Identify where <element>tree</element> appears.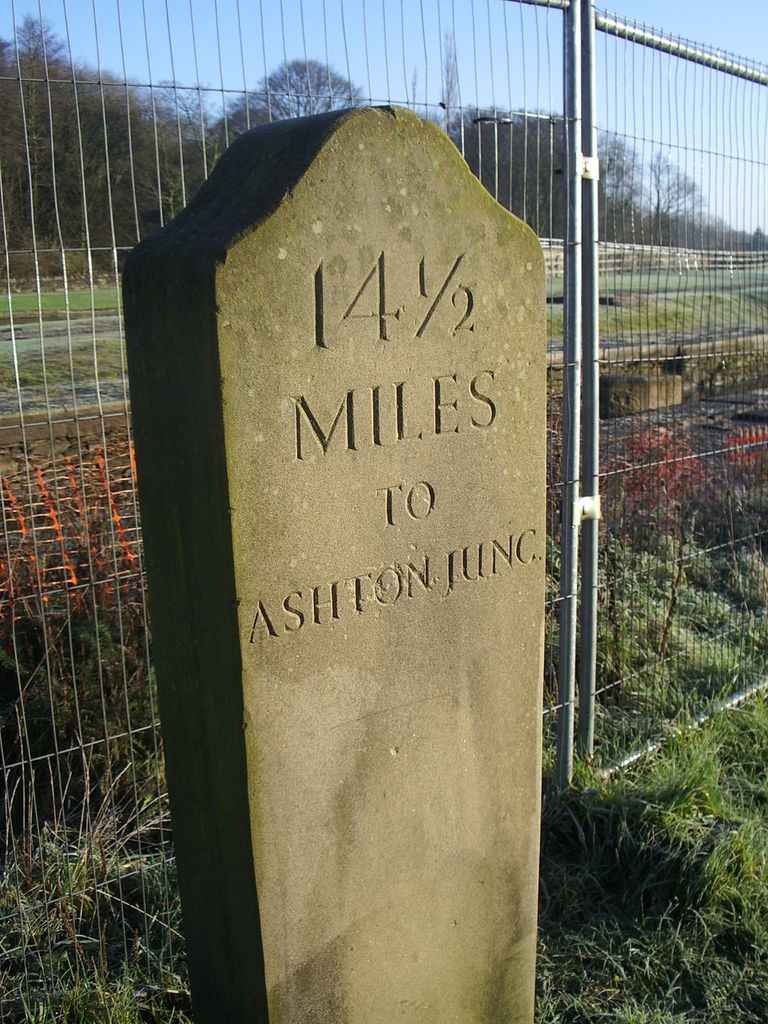
Appears at <box>200,56,371,142</box>.
